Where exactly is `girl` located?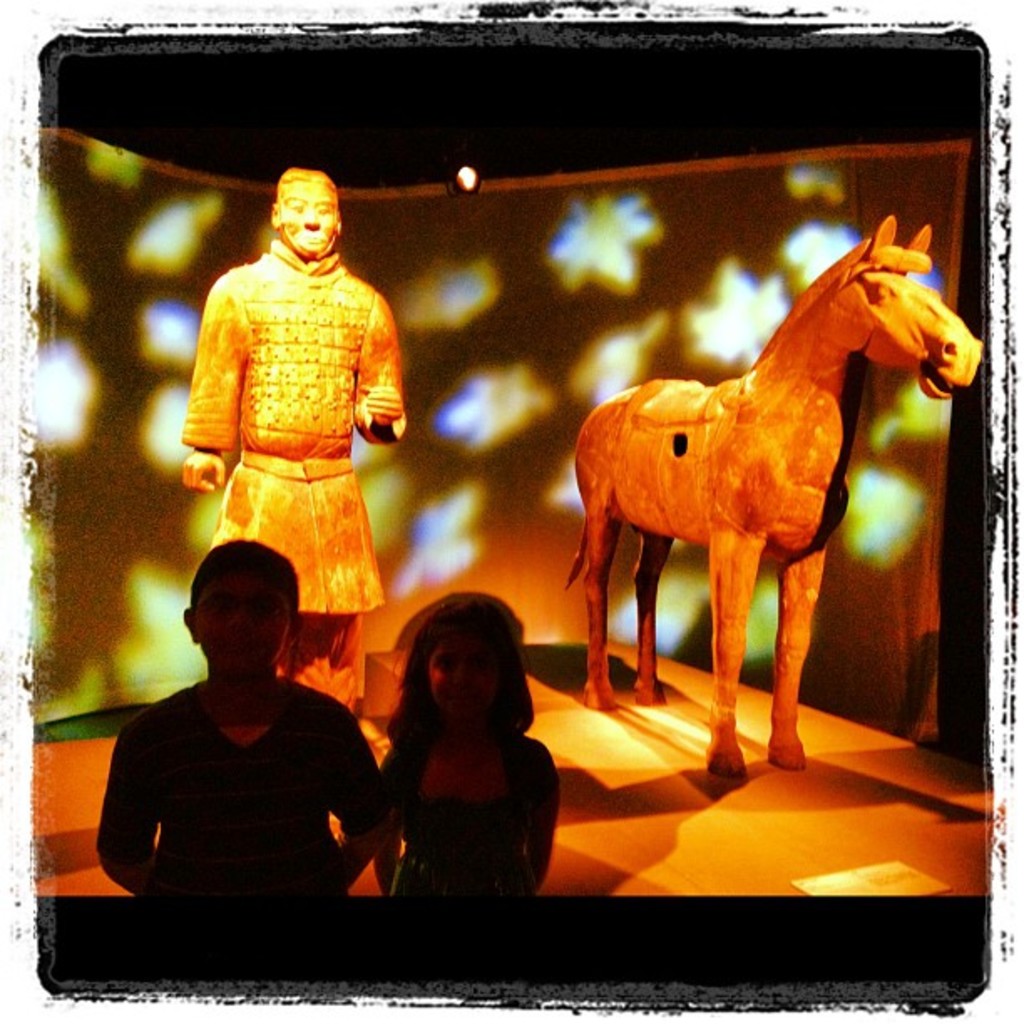
Its bounding box is 385:596:559:897.
